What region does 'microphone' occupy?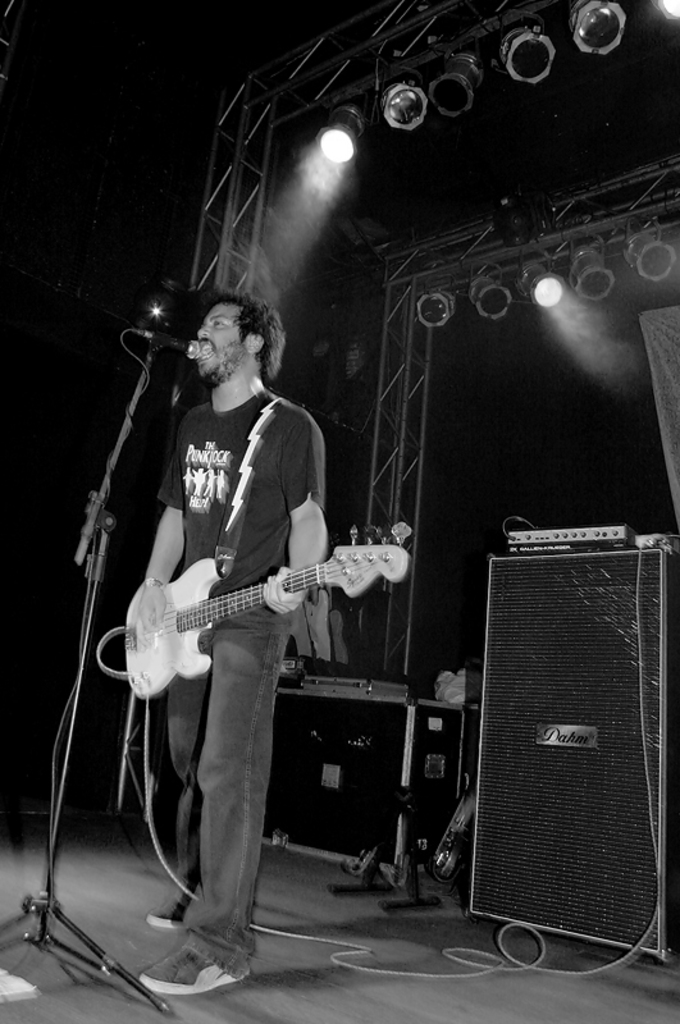
bbox(145, 330, 202, 358).
